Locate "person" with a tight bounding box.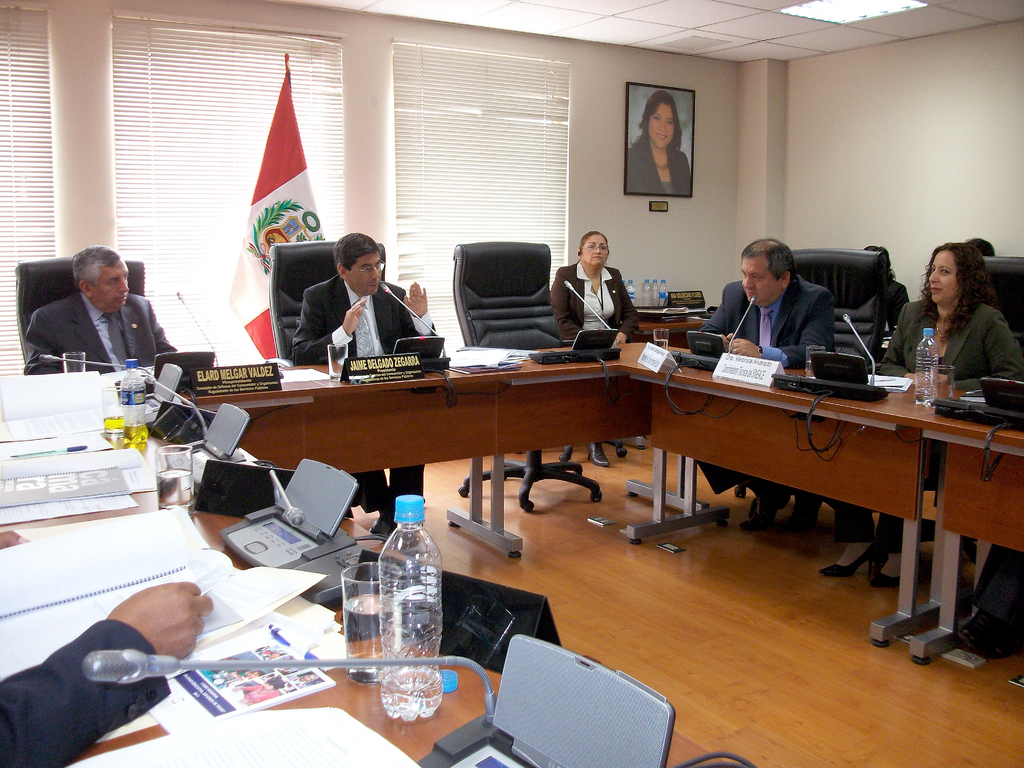
bbox=(4, 564, 220, 765).
